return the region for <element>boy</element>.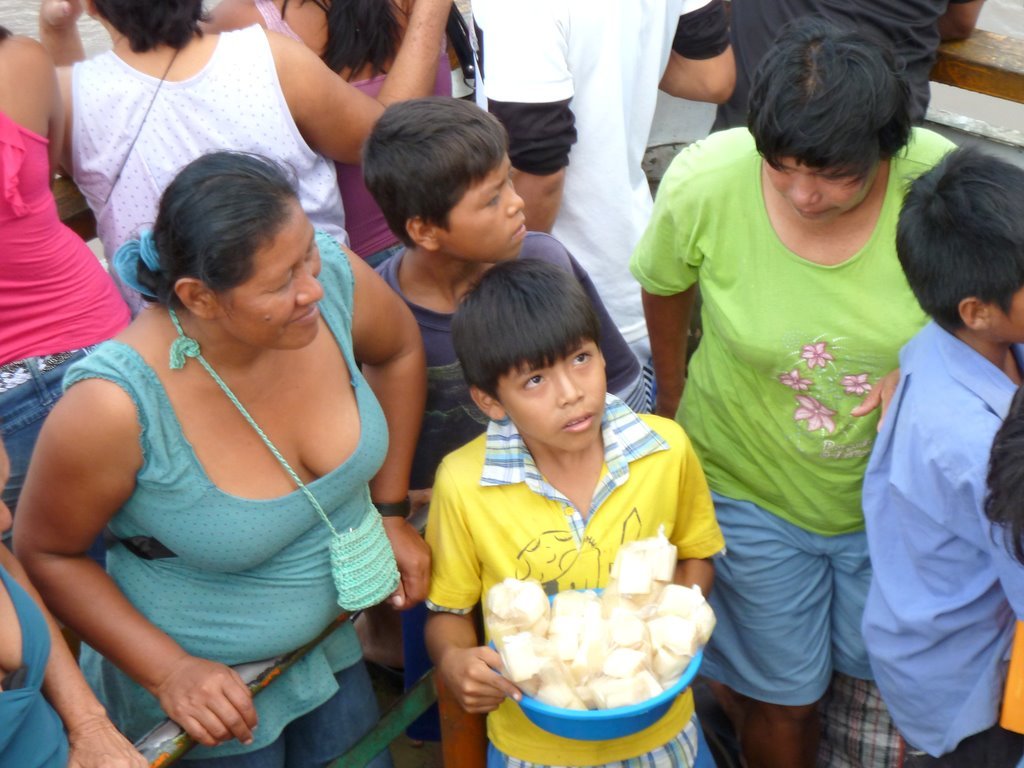
(353,102,646,744).
